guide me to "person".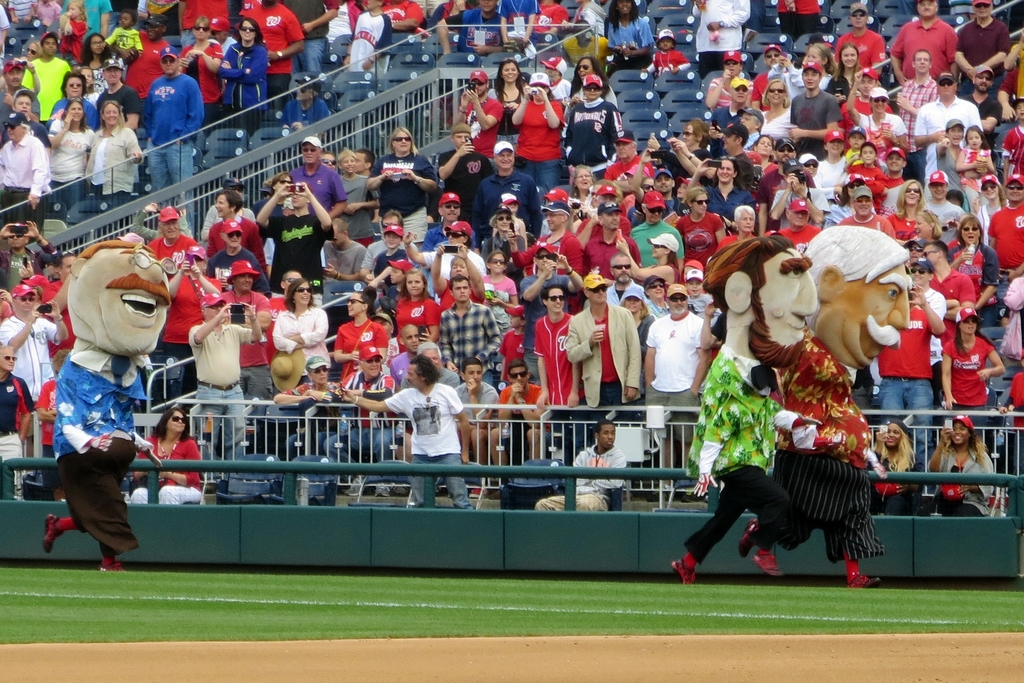
Guidance: crop(0, 280, 56, 452).
